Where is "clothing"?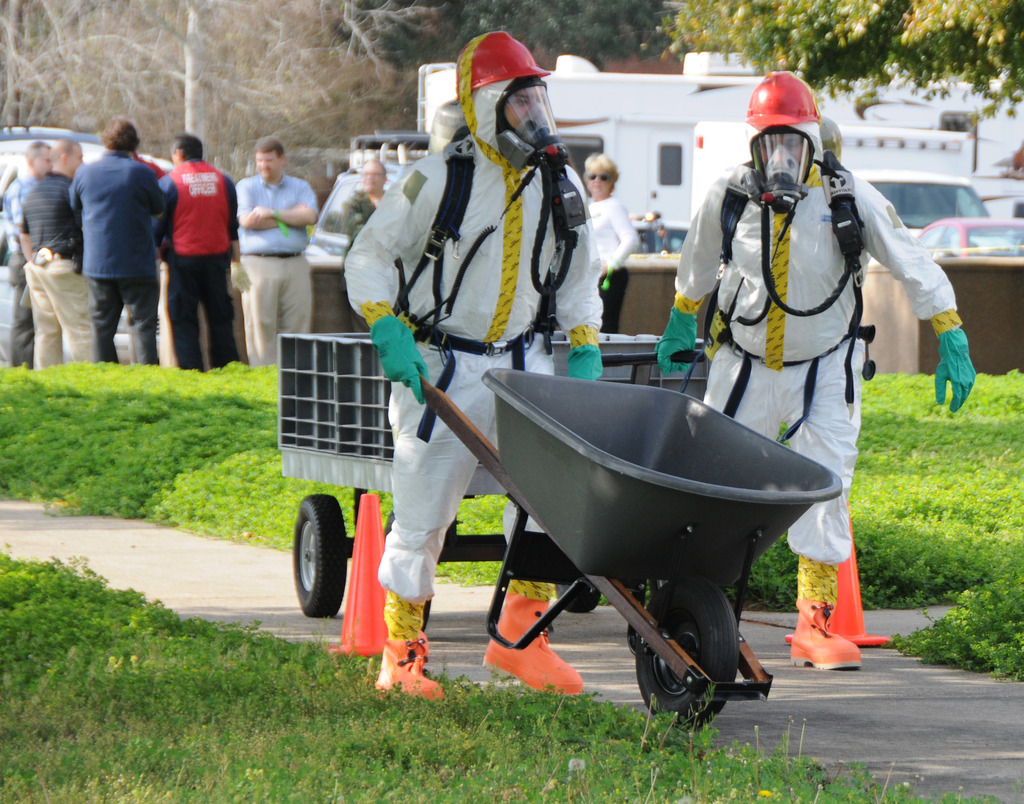
box(0, 197, 28, 371).
